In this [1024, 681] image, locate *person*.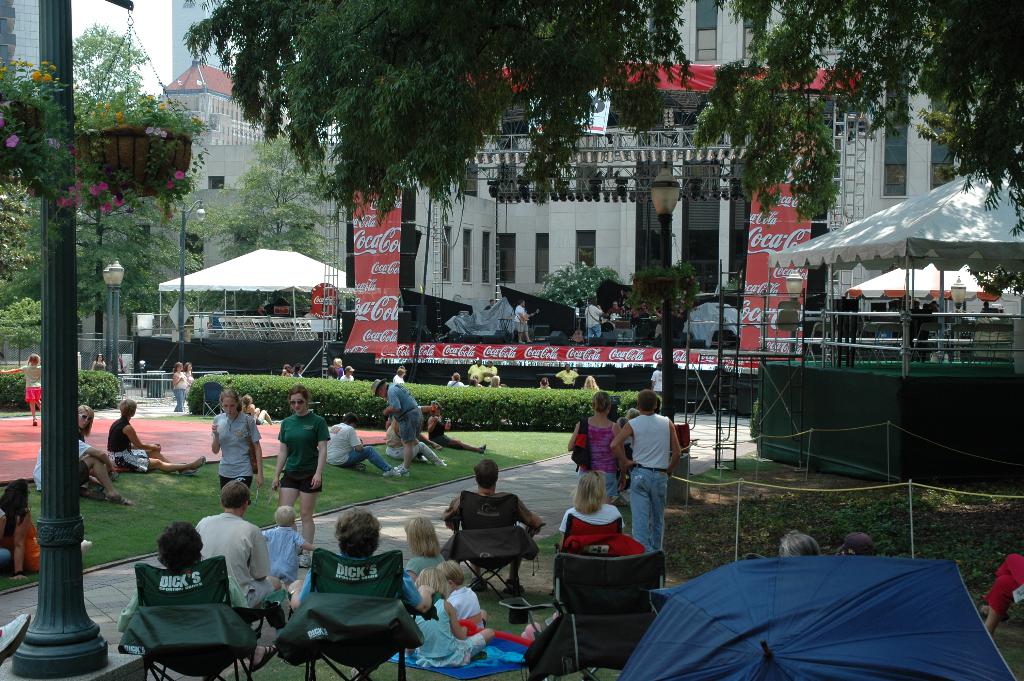
Bounding box: <bbox>331, 356, 343, 381</bbox>.
